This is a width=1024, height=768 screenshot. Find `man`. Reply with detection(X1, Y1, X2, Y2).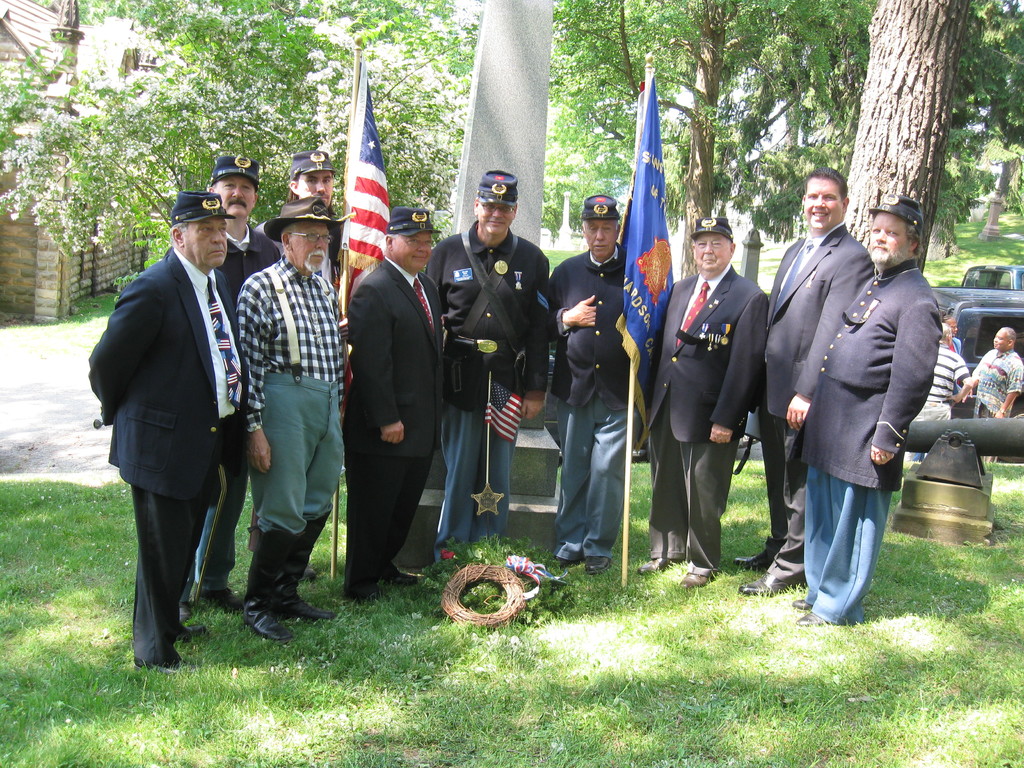
detection(179, 154, 282, 620).
